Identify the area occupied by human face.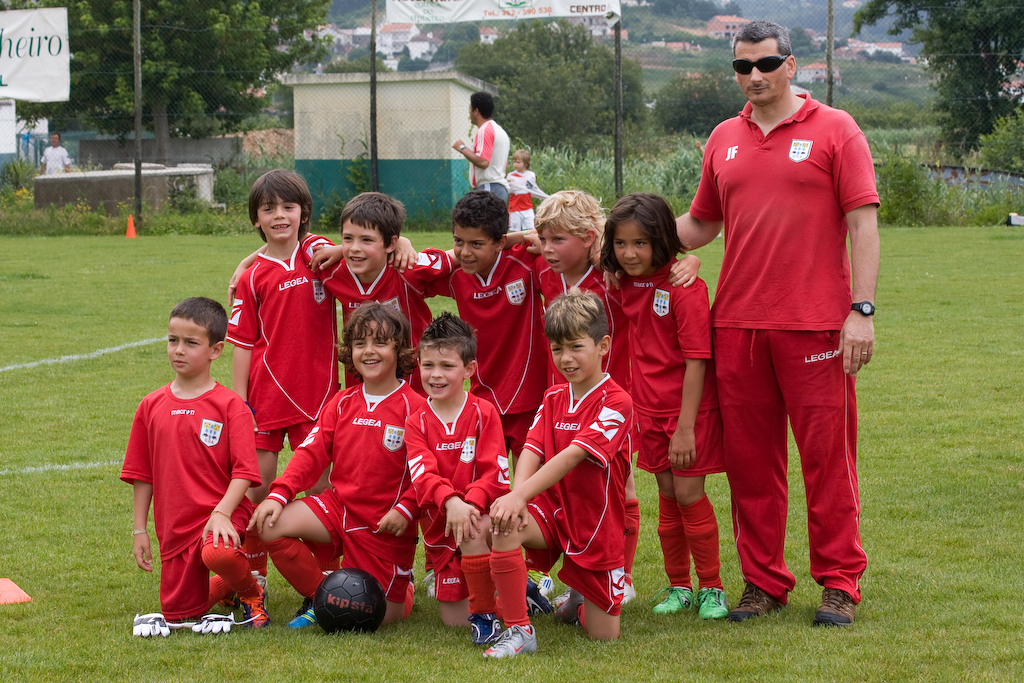
Area: l=346, t=219, r=394, b=267.
